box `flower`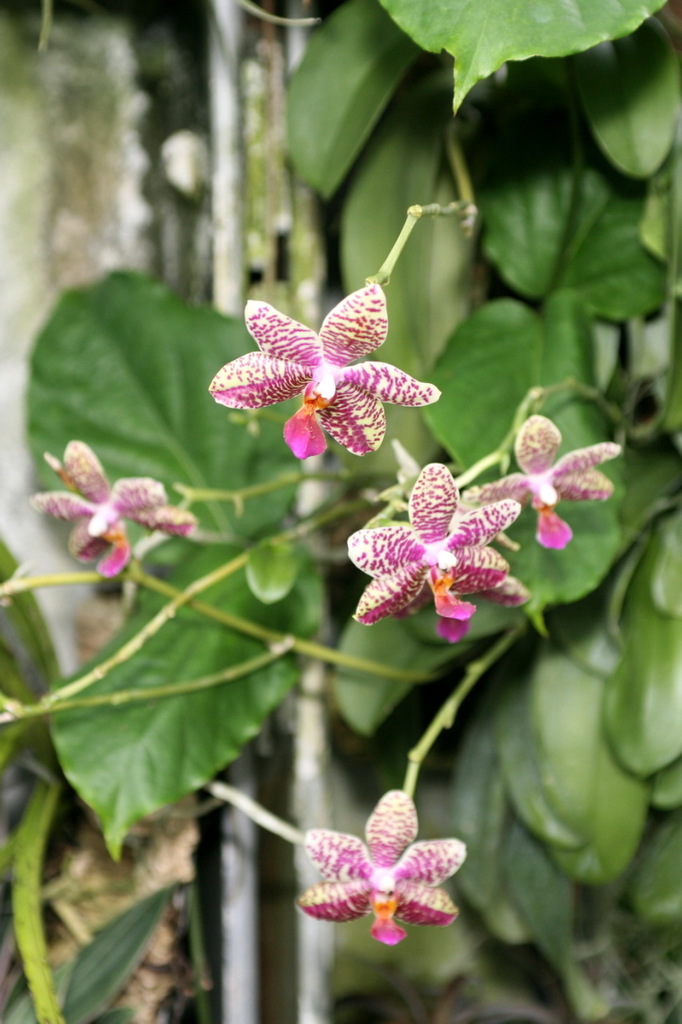
<region>27, 441, 197, 583</region>
